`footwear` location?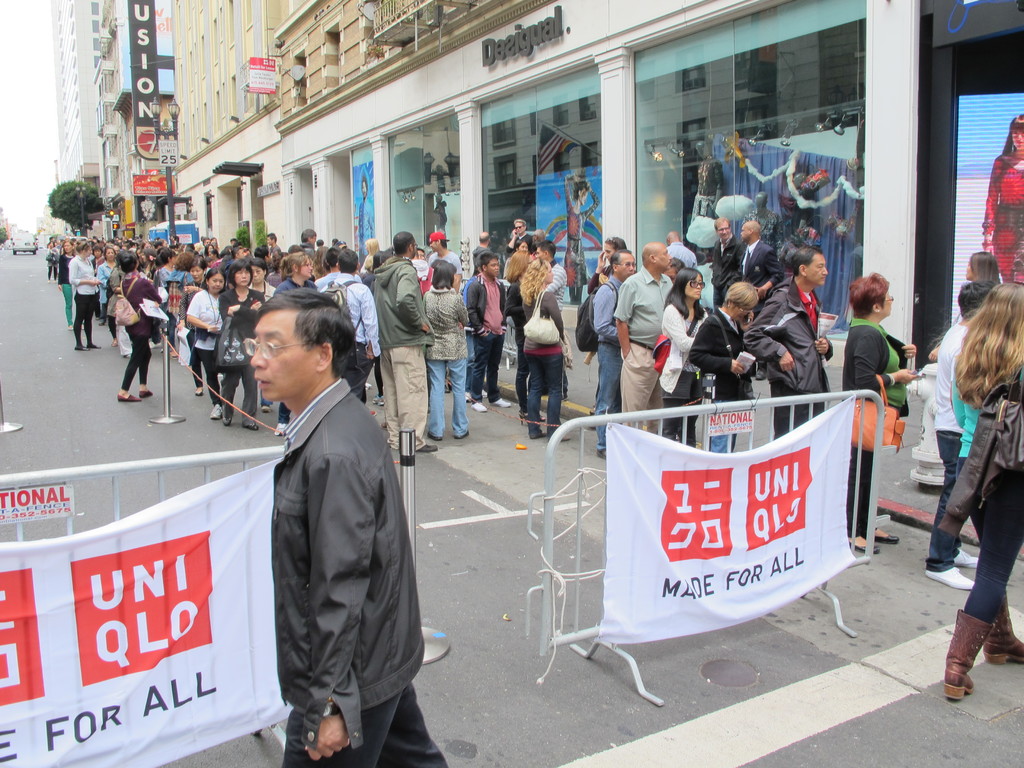
115, 394, 141, 403
